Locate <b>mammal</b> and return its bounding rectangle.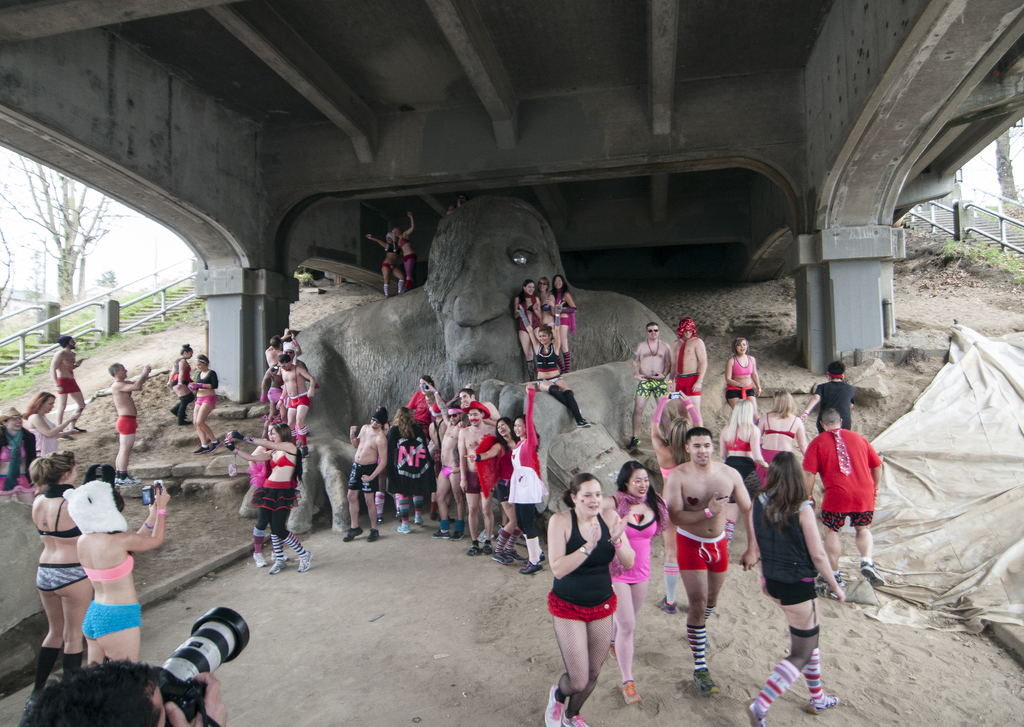
(x1=239, y1=424, x2=275, y2=566).
